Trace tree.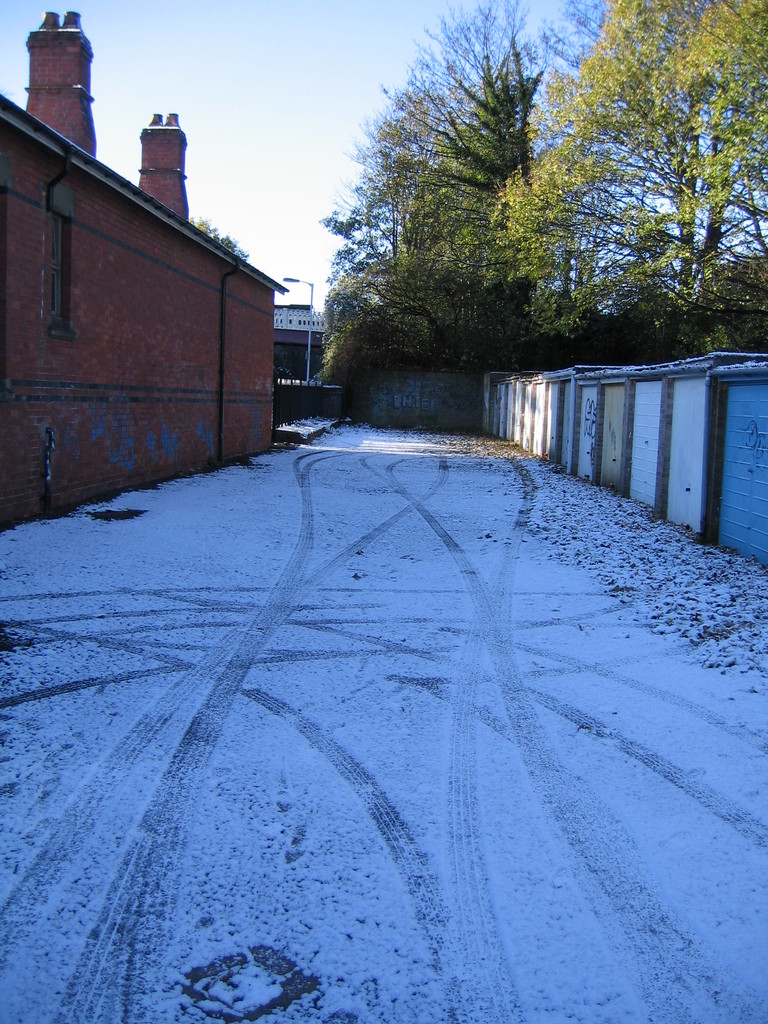
Traced to select_region(303, 0, 571, 383).
